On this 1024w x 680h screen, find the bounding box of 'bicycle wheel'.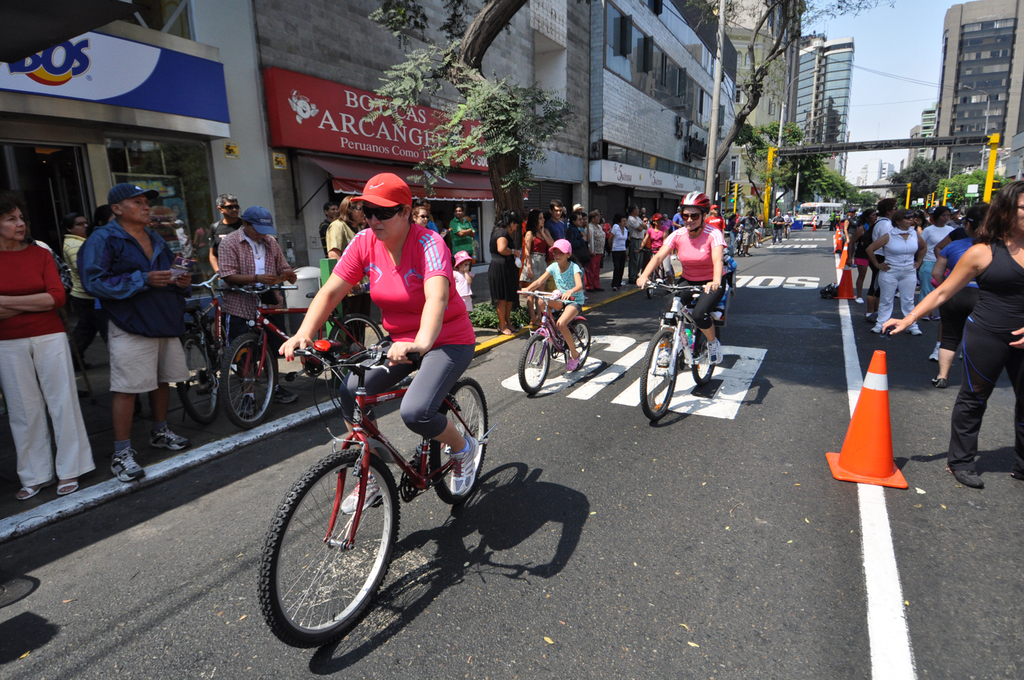
Bounding box: bbox(280, 427, 436, 645).
